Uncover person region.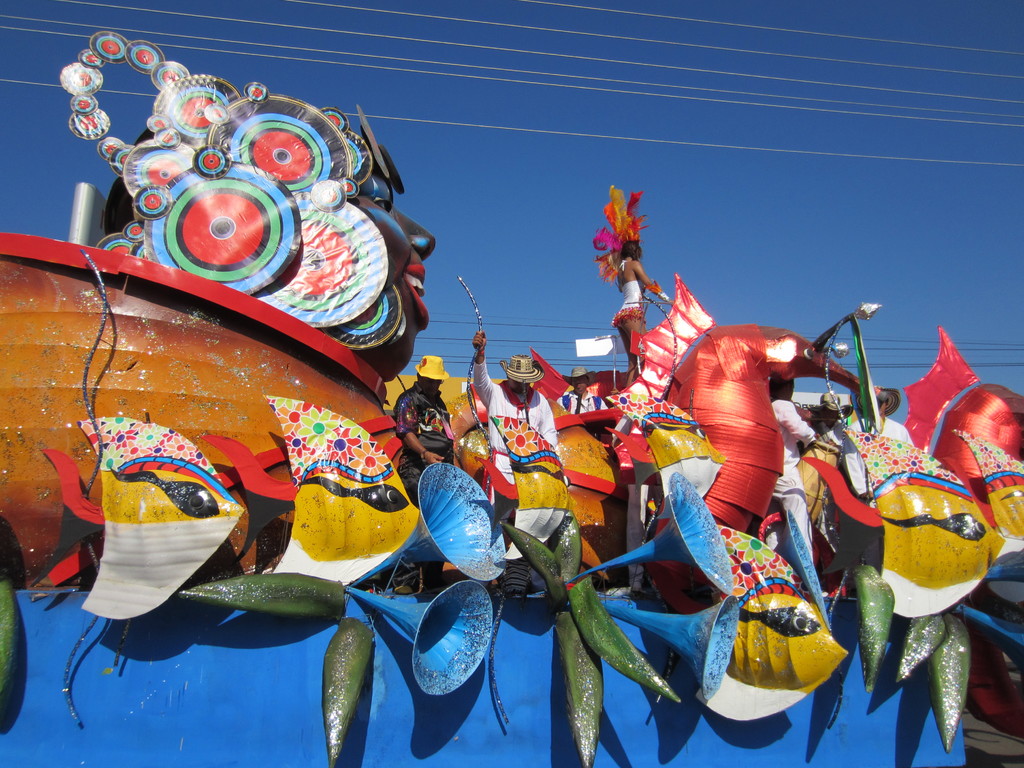
Uncovered: x1=767 y1=374 x2=816 y2=573.
